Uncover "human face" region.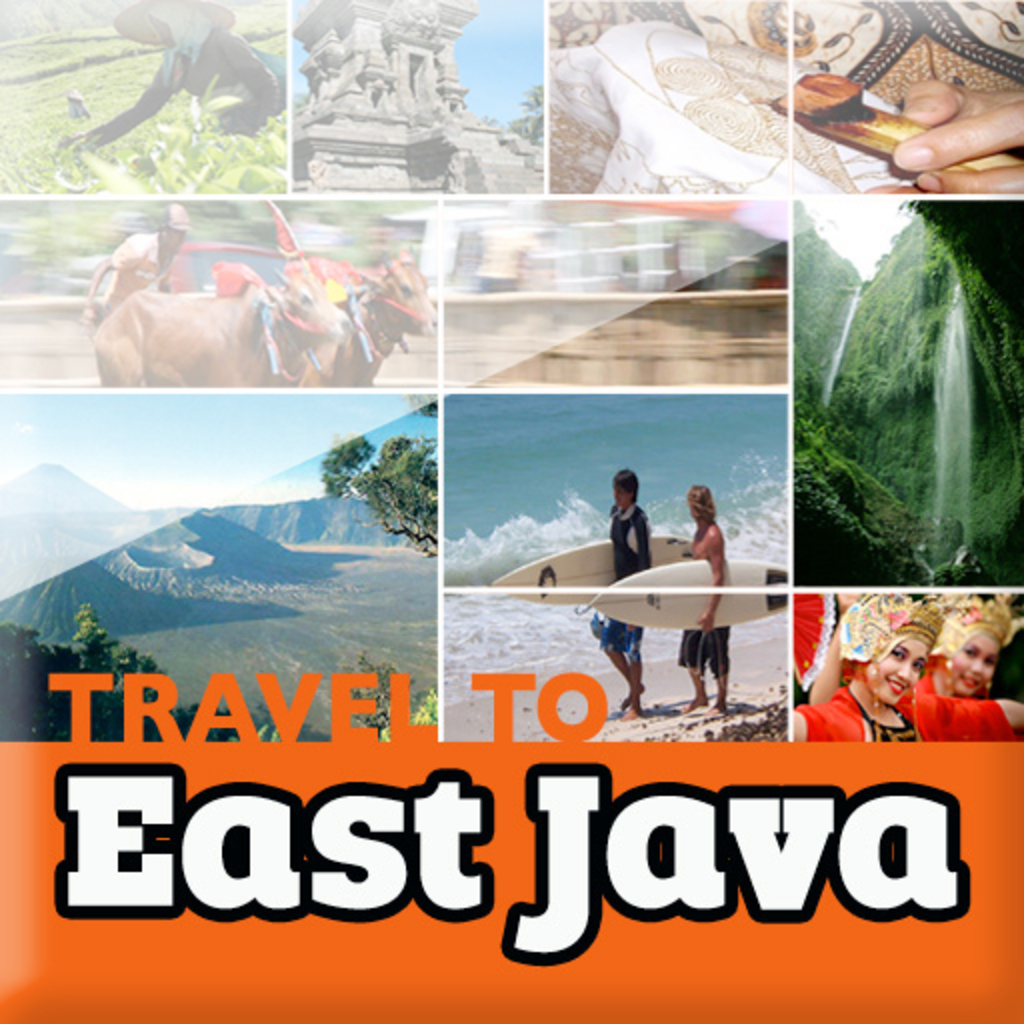
Uncovered: {"left": 862, "top": 634, "right": 926, "bottom": 708}.
